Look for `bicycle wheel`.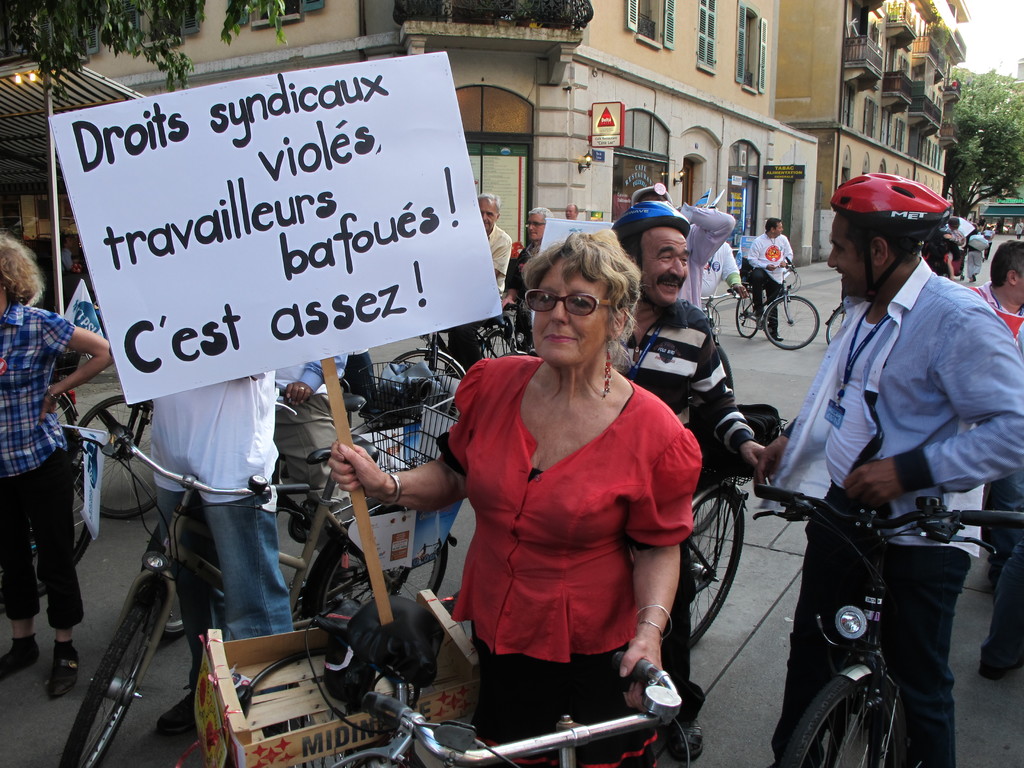
Found: select_region(687, 489, 745, 650).
